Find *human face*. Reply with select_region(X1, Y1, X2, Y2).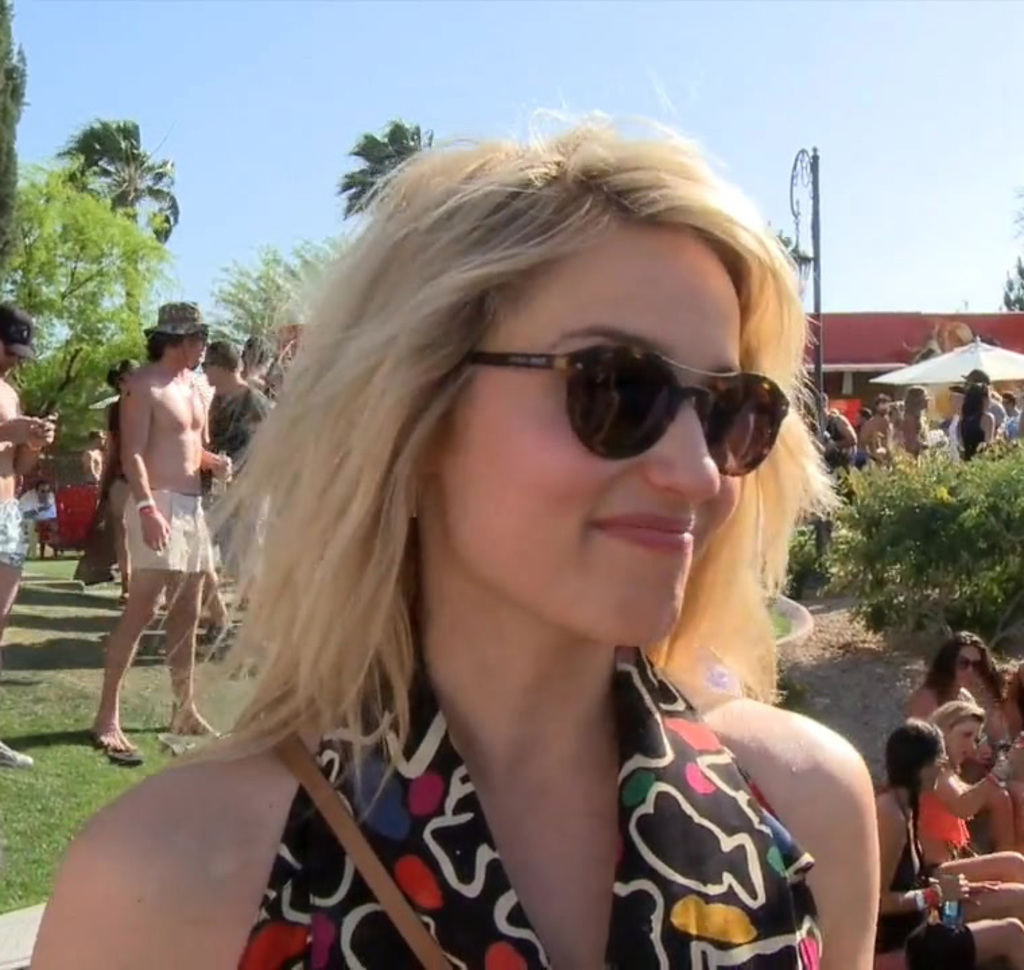
select_region(430, 212, 746, 640).
